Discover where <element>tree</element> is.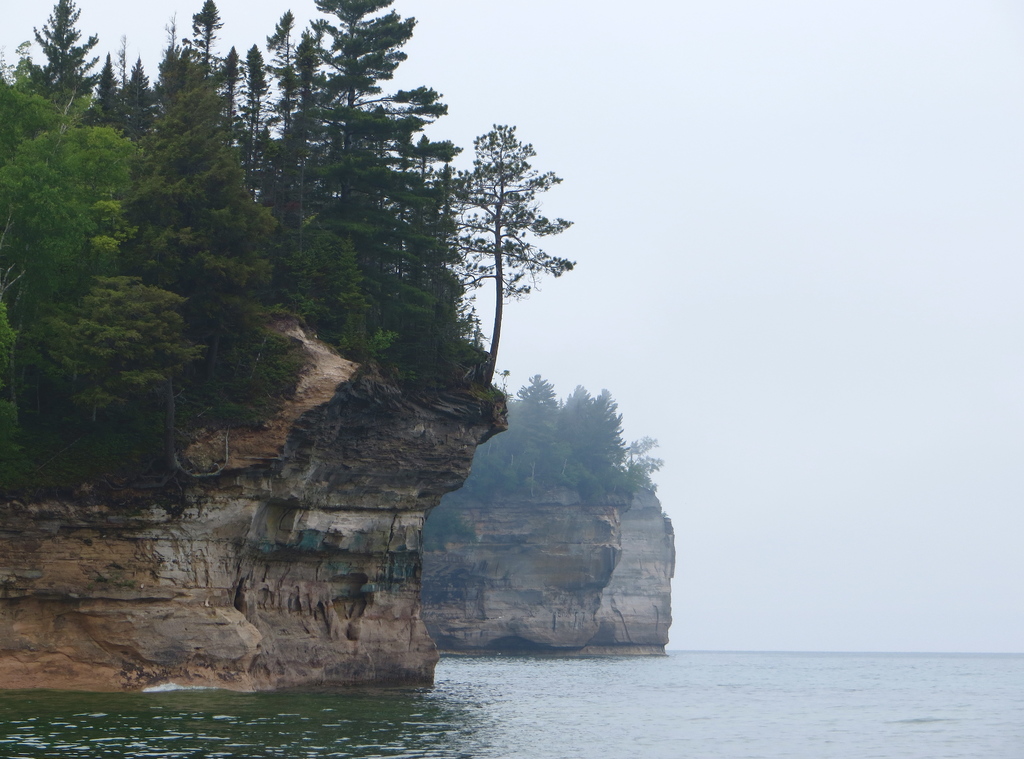
Discovered at [x1=378, y1=134, x2=447, y2=386].
